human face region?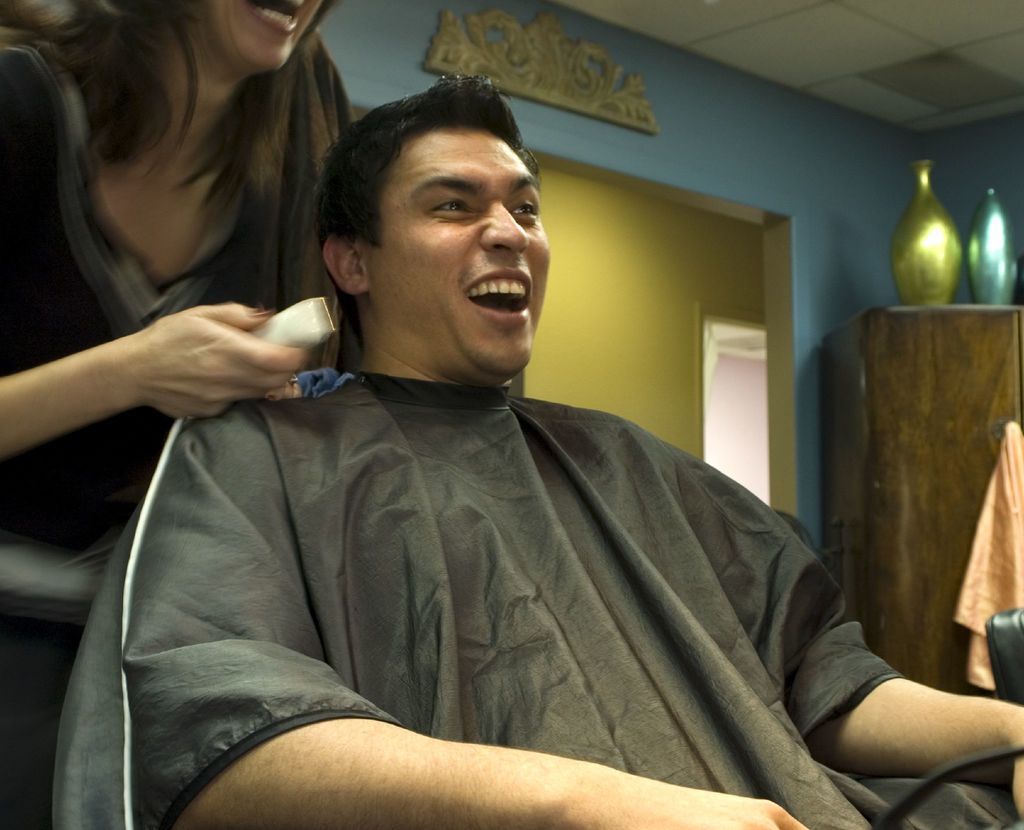
crop(207, 0, 322, 73)
